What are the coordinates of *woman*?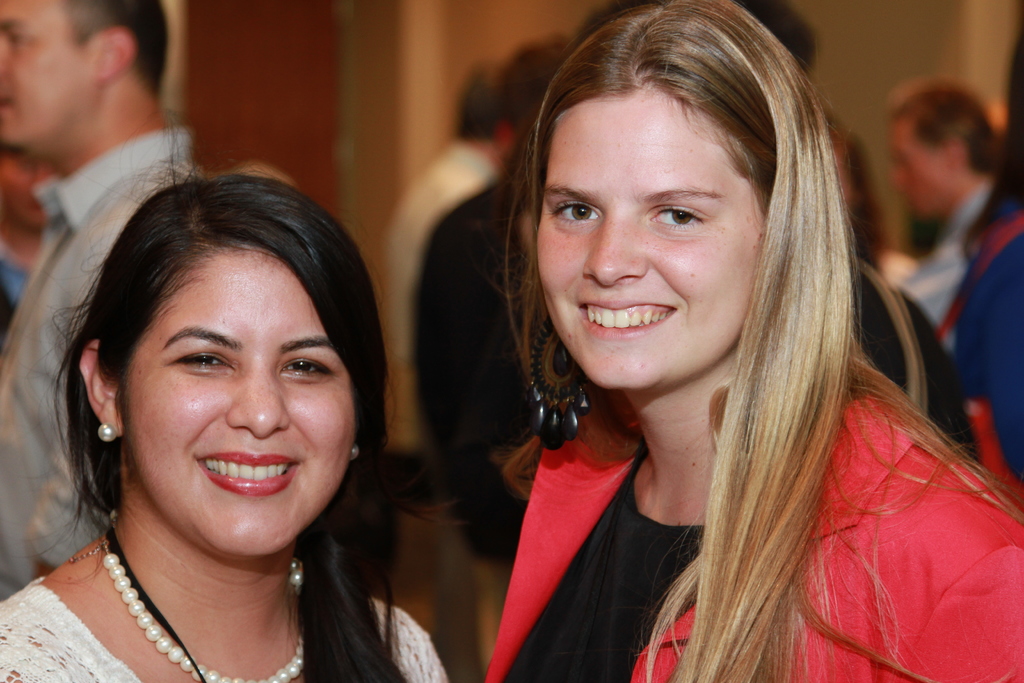
left=0, top=143, right=486, bottom=679.
